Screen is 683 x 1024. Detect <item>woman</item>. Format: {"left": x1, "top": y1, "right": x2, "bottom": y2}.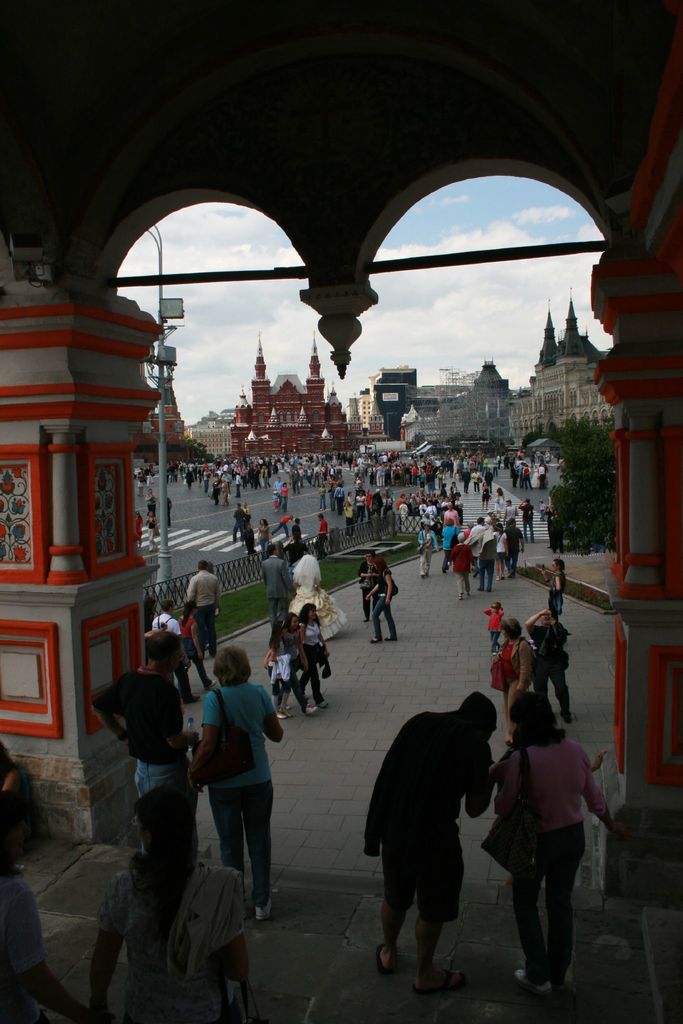
{"left": 416, "top": 520, "right": 438, "bottom": 578}.
